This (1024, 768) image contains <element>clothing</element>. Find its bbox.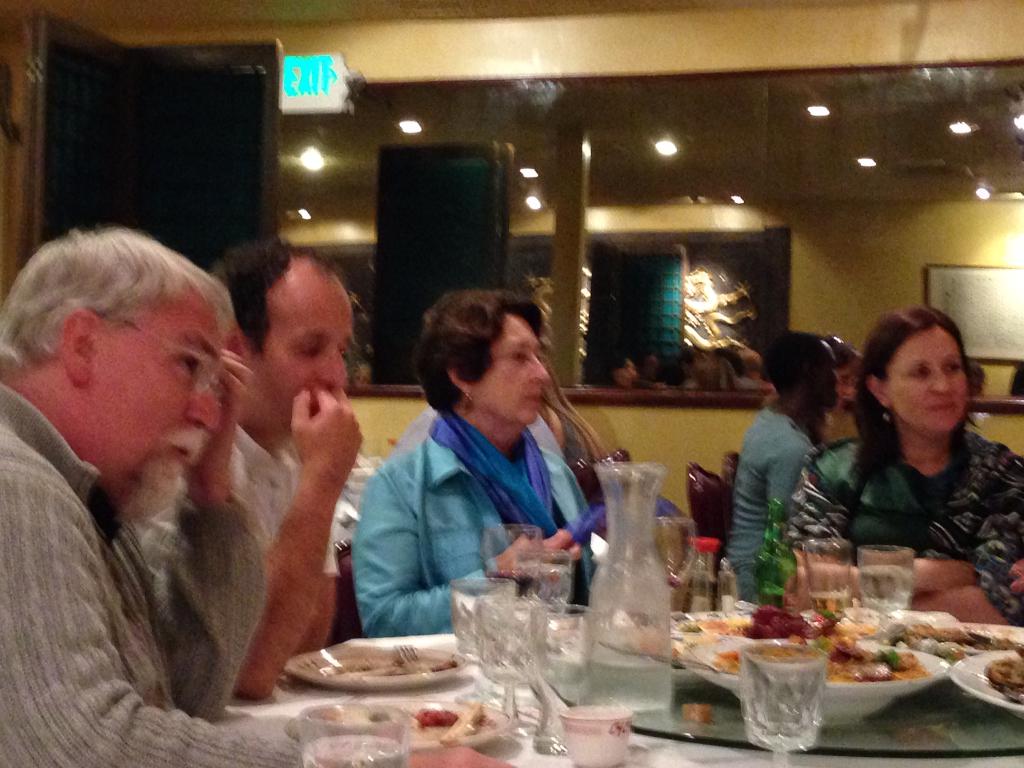
detection(345, 436, 604, 643).
